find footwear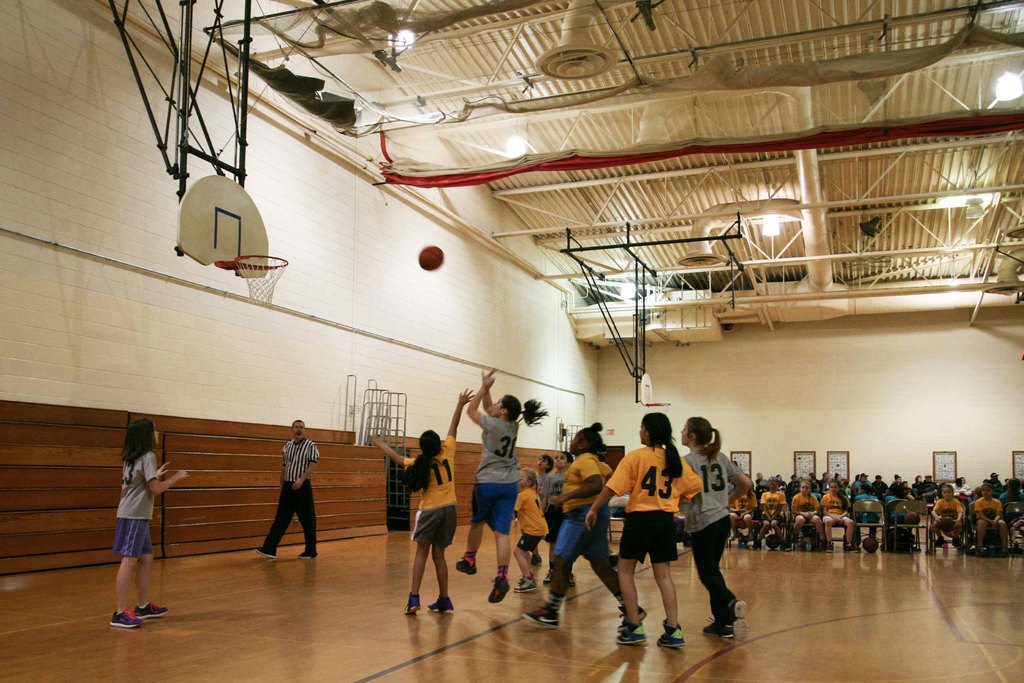
(541,570,552,582)
